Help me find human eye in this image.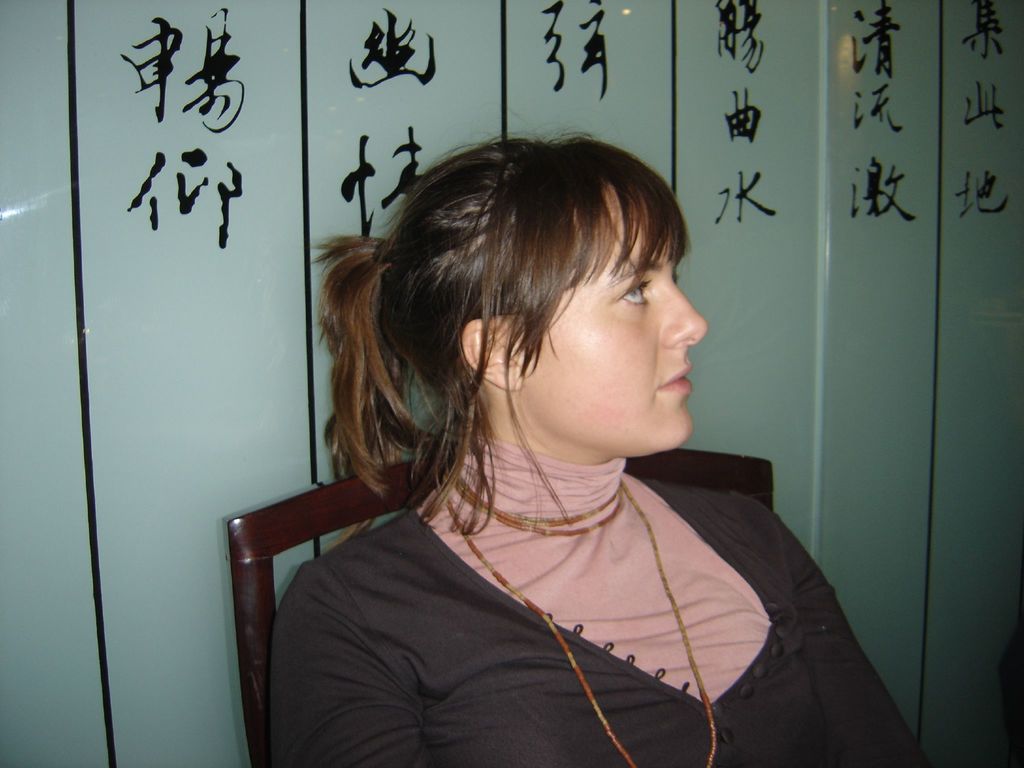
Found it: 612, 276, 655, 312.
